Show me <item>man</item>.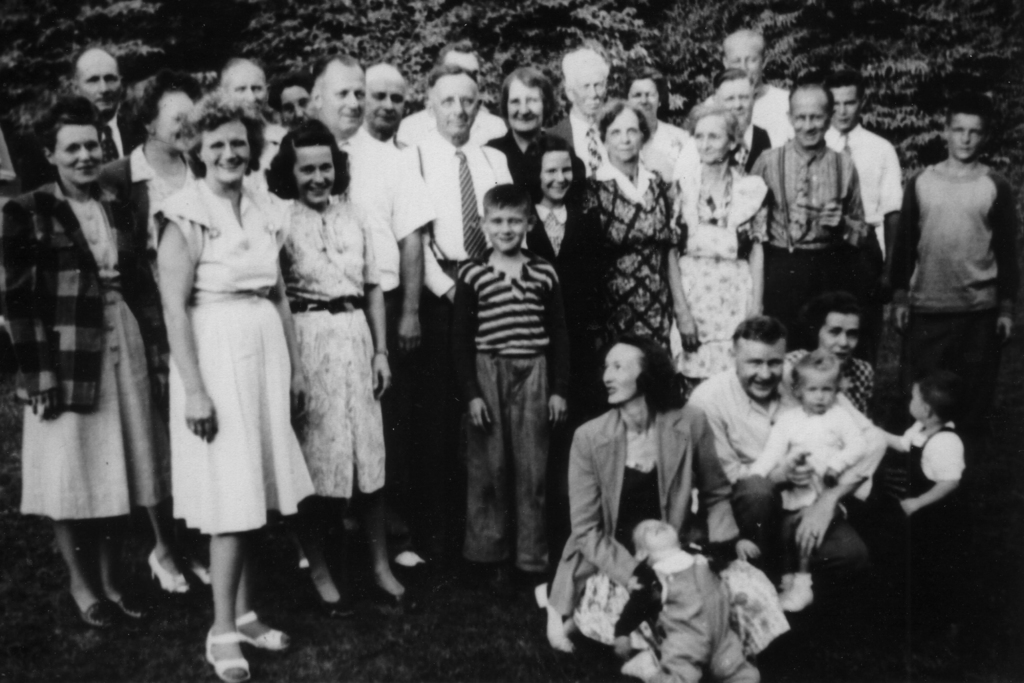
<item>man</item> is here: 358 60 458 314.
